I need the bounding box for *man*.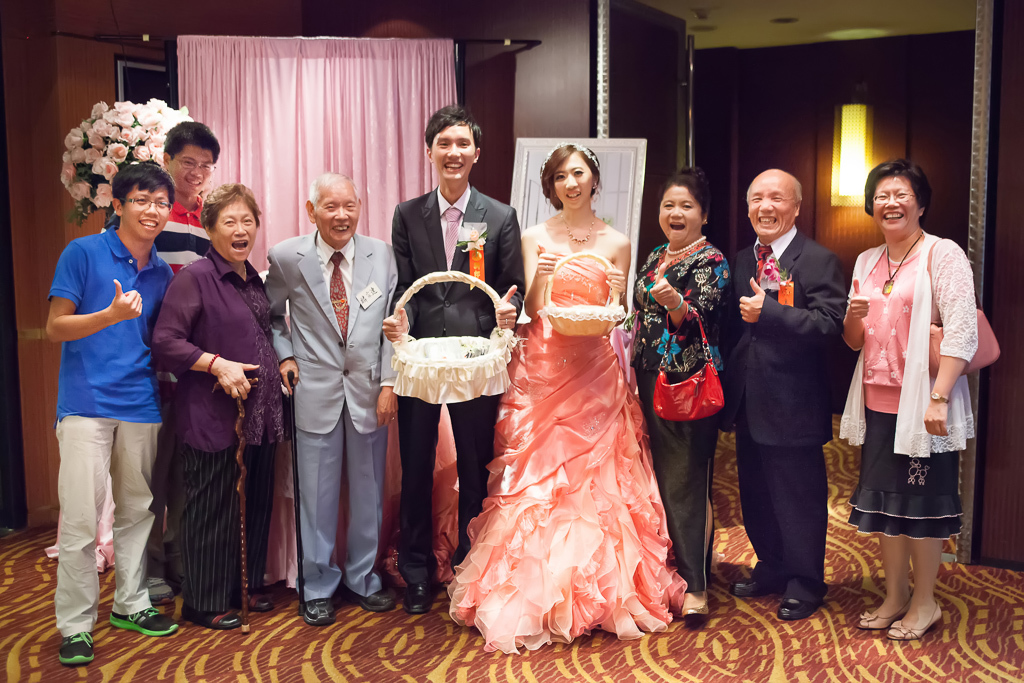
Here it is: [35, 120, 180, 659].
